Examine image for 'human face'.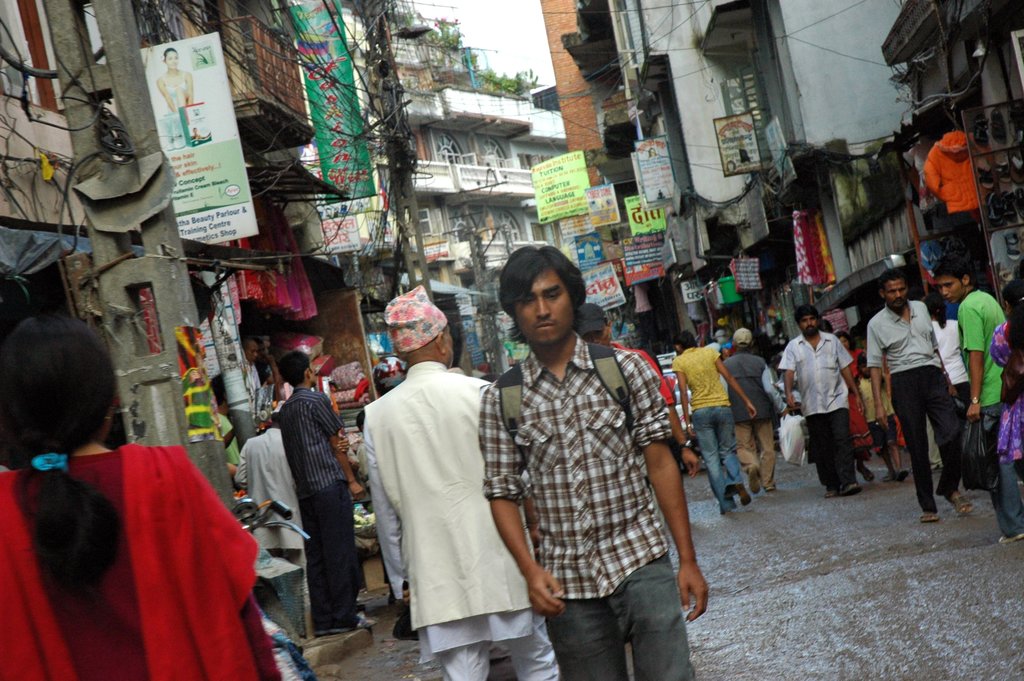
Examination result: [890,278,908,311].
